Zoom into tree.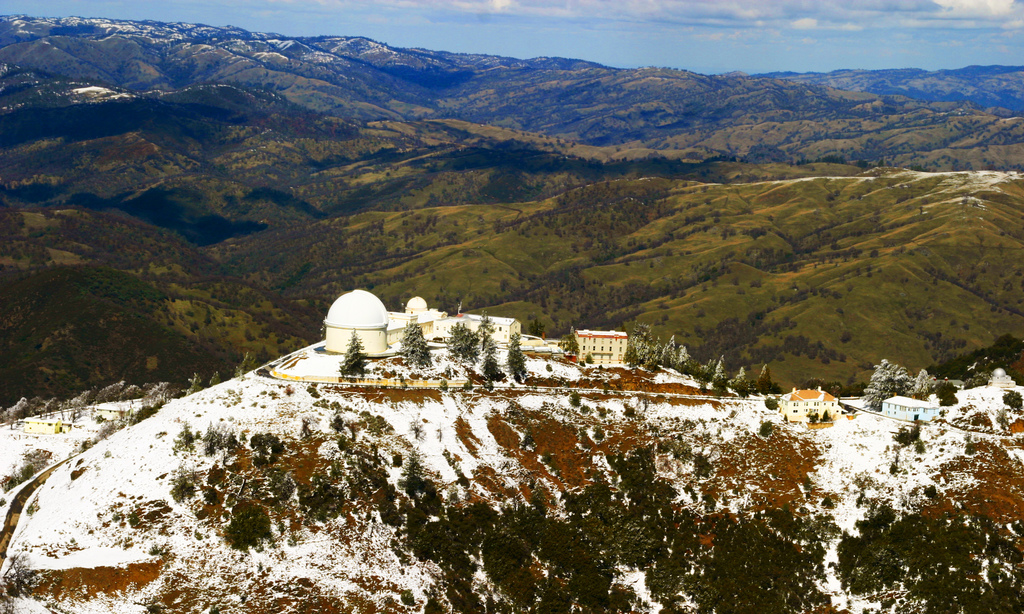
Zoom target: (1002, 391, 1023, 410).
